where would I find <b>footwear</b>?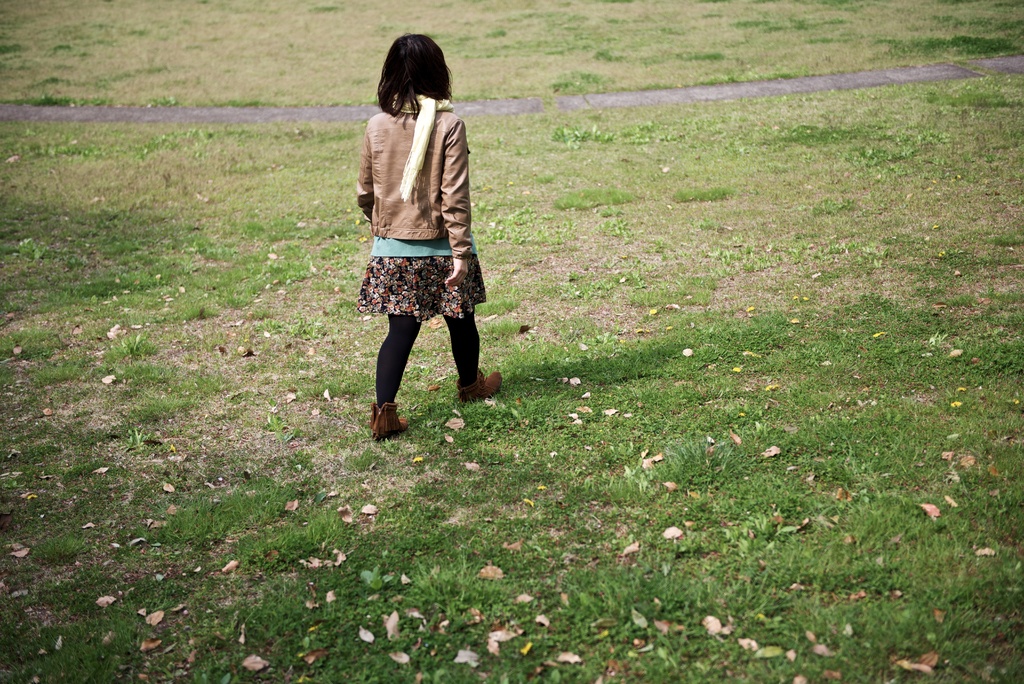
At x1=454 y1=371 x2=503 y2=401.
